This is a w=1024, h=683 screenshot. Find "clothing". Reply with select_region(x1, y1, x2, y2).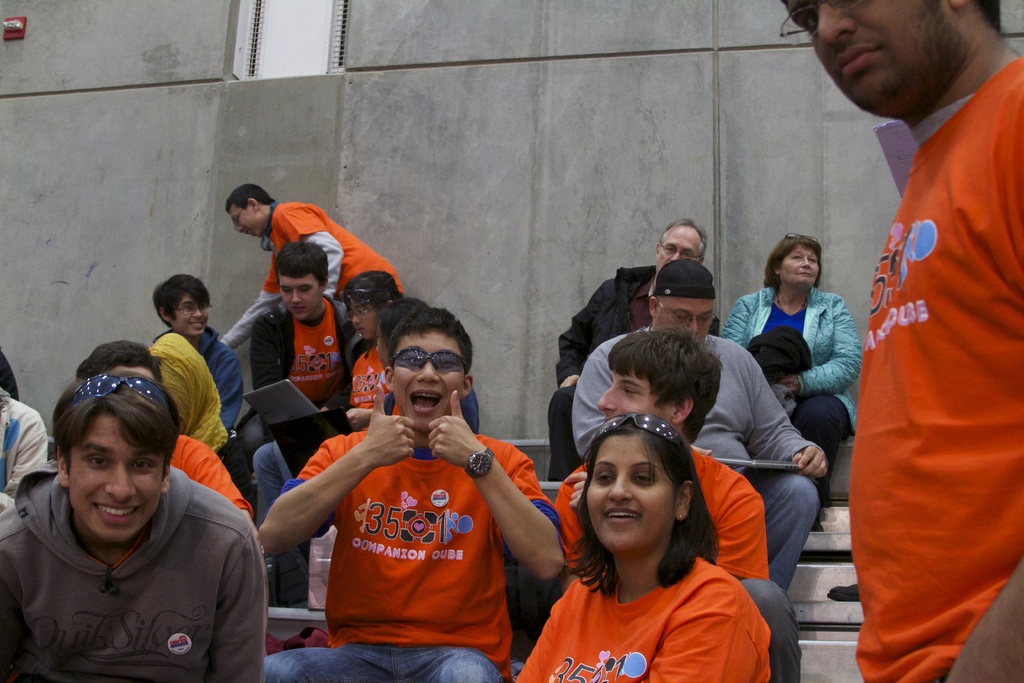
select_region(715, 283, 866, 509).
